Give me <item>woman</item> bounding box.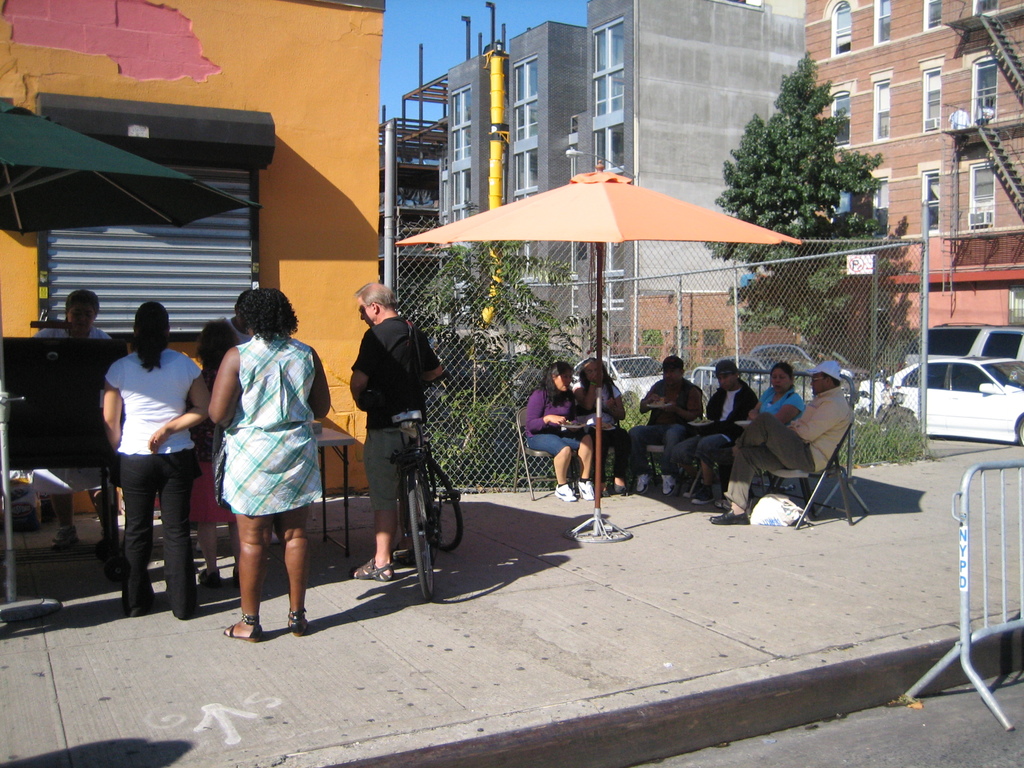
520 355 591 502.
